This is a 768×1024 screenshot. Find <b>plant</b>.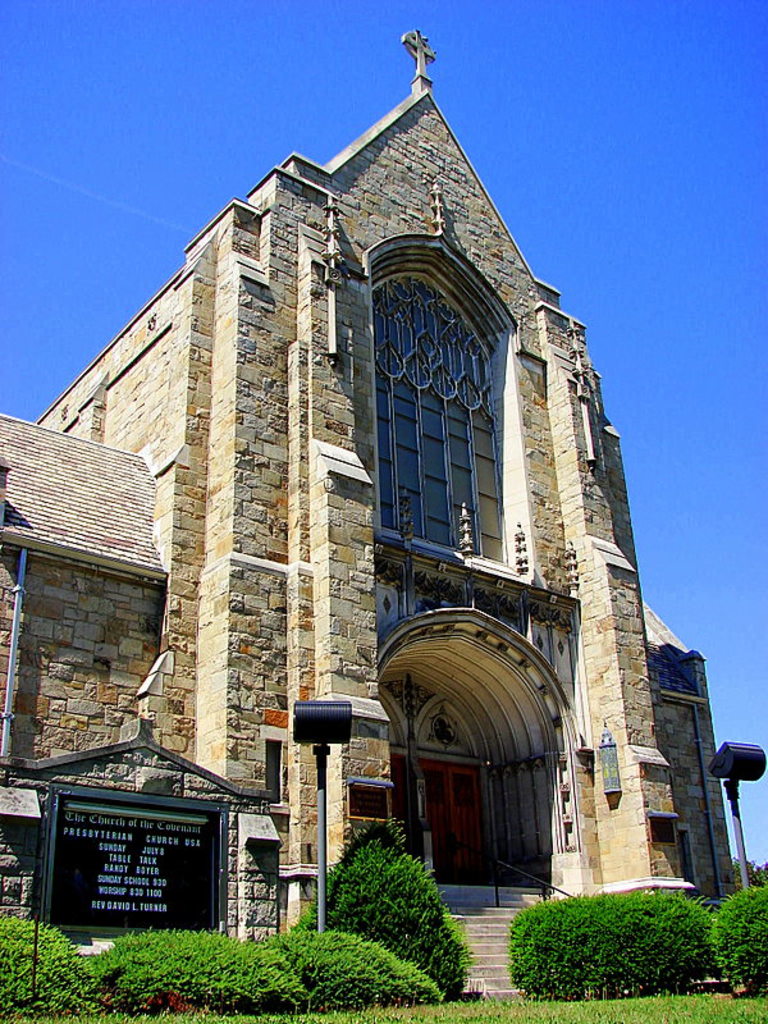
Bounding box: region(488, 884, 749, 991).
